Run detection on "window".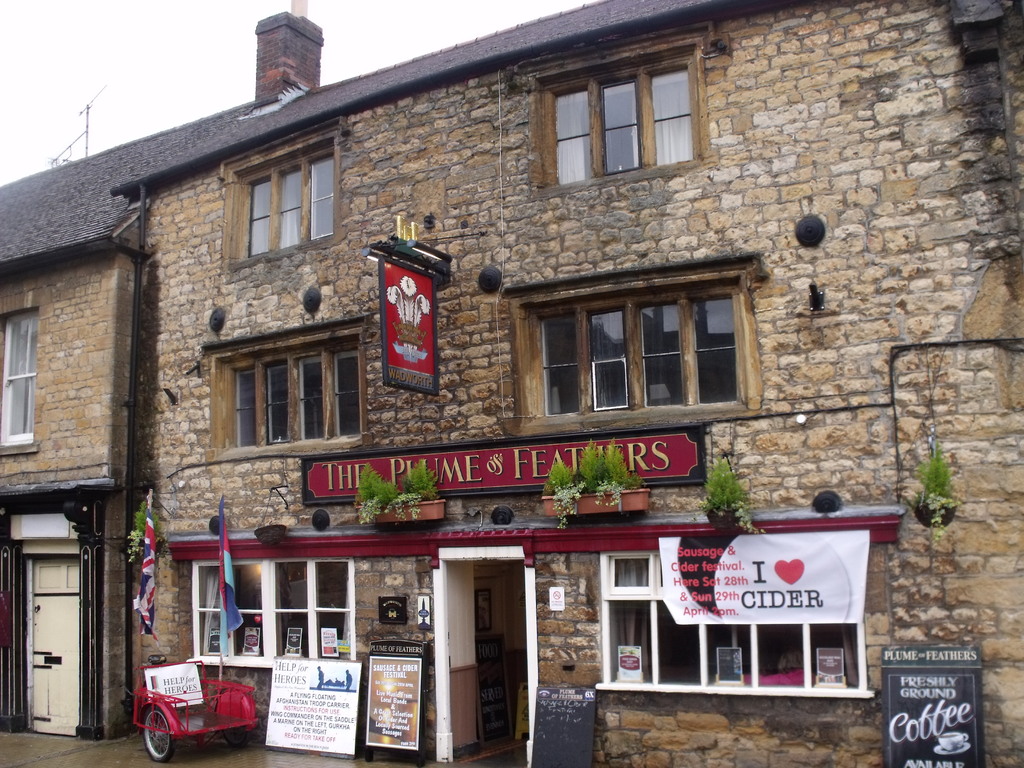
Result: {"left": 189, "top": 559, "right": 358, "bottom": 660}.
